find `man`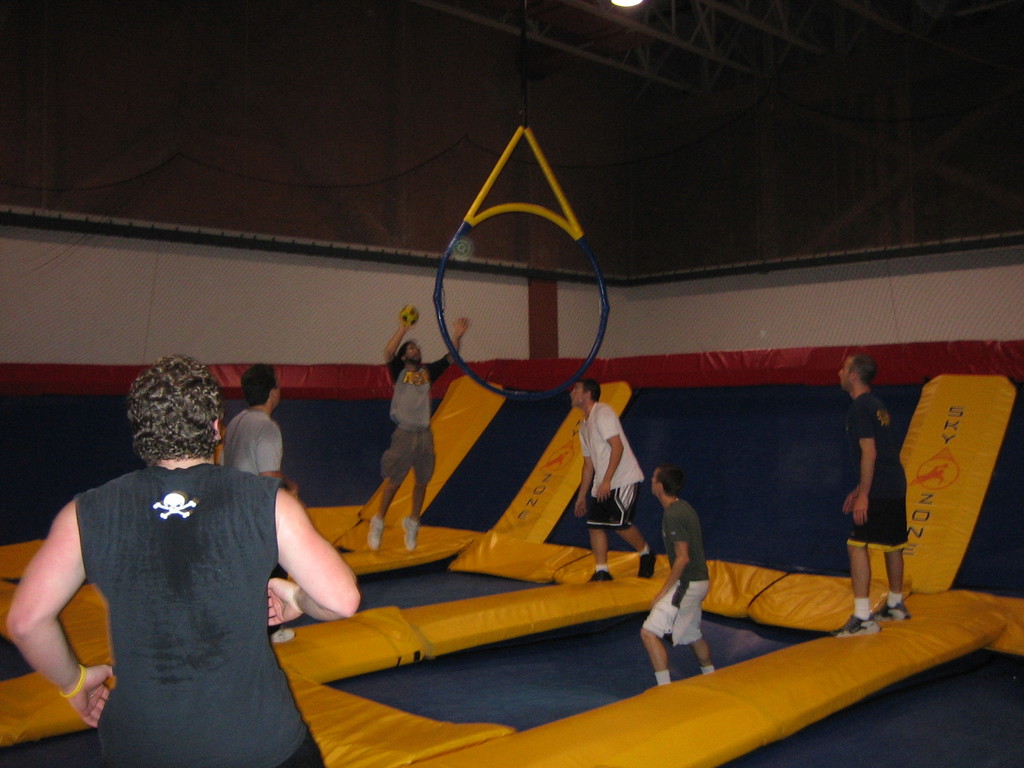
[831, 352, 914, 638]
